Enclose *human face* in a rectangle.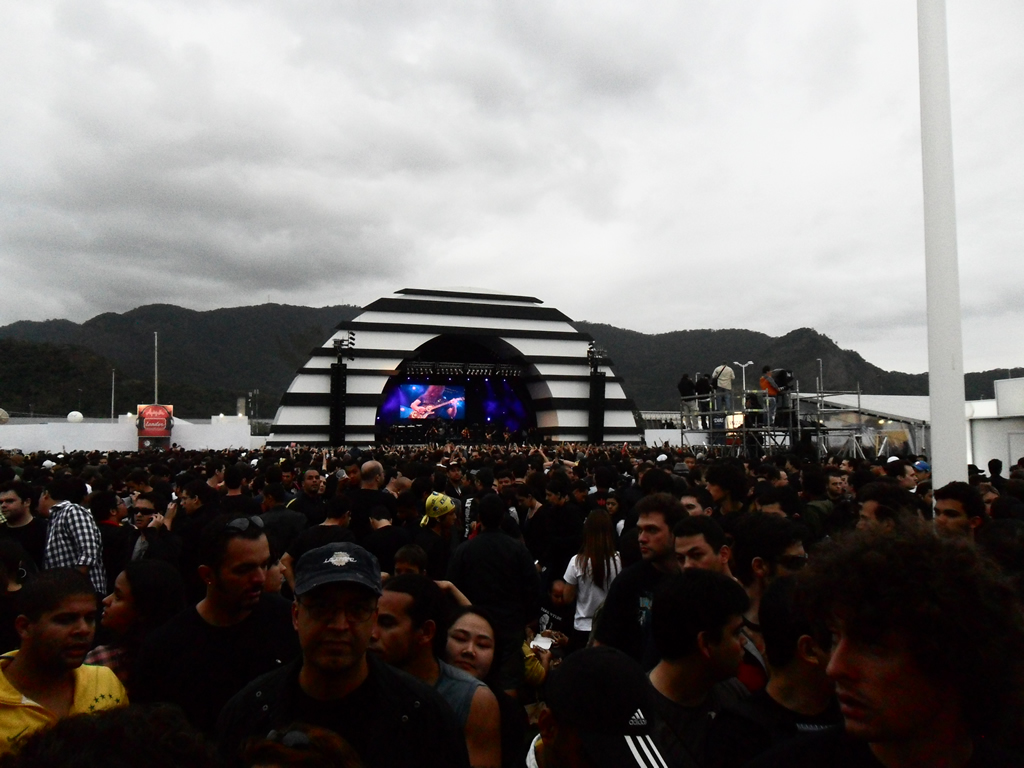
x1=767, y1=543, x2=806, y2=568.
